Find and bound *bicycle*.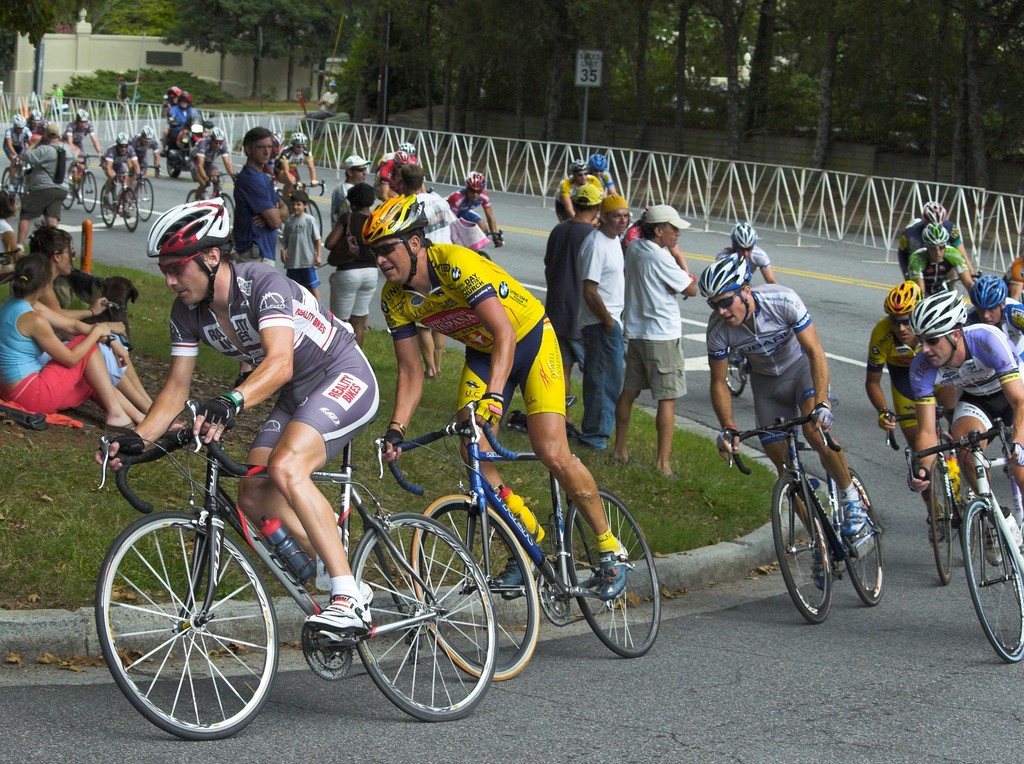
Bound: Rect(902, 411, 1023, 677).
